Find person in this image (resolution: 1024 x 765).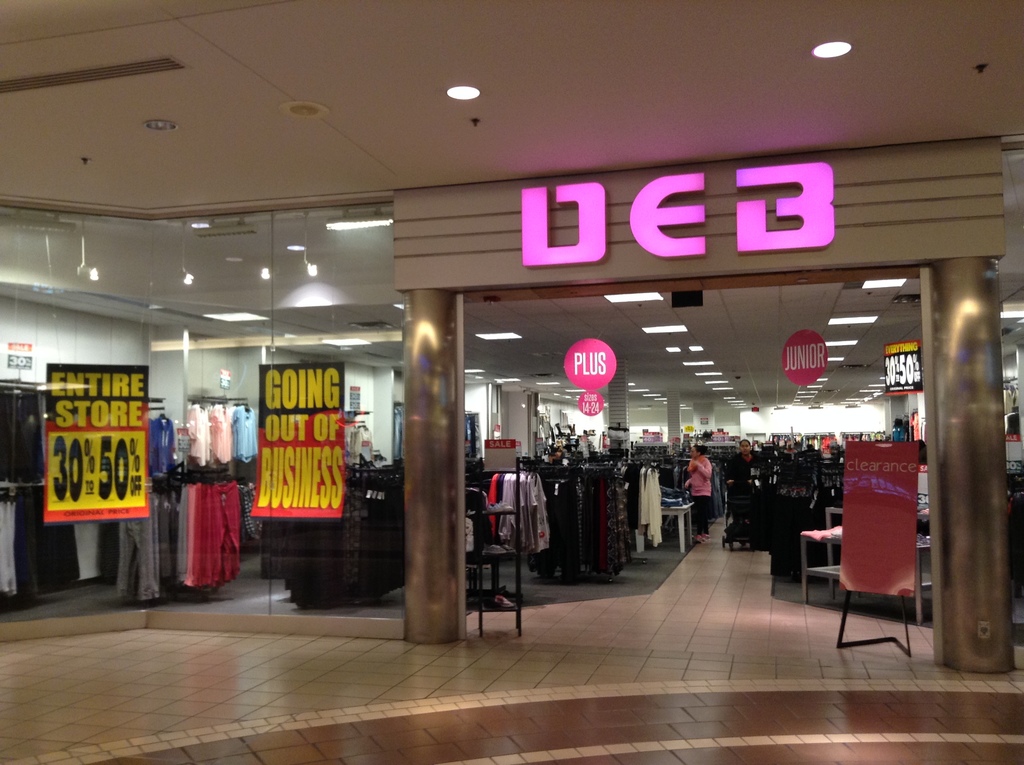
[726,437,759,492].
